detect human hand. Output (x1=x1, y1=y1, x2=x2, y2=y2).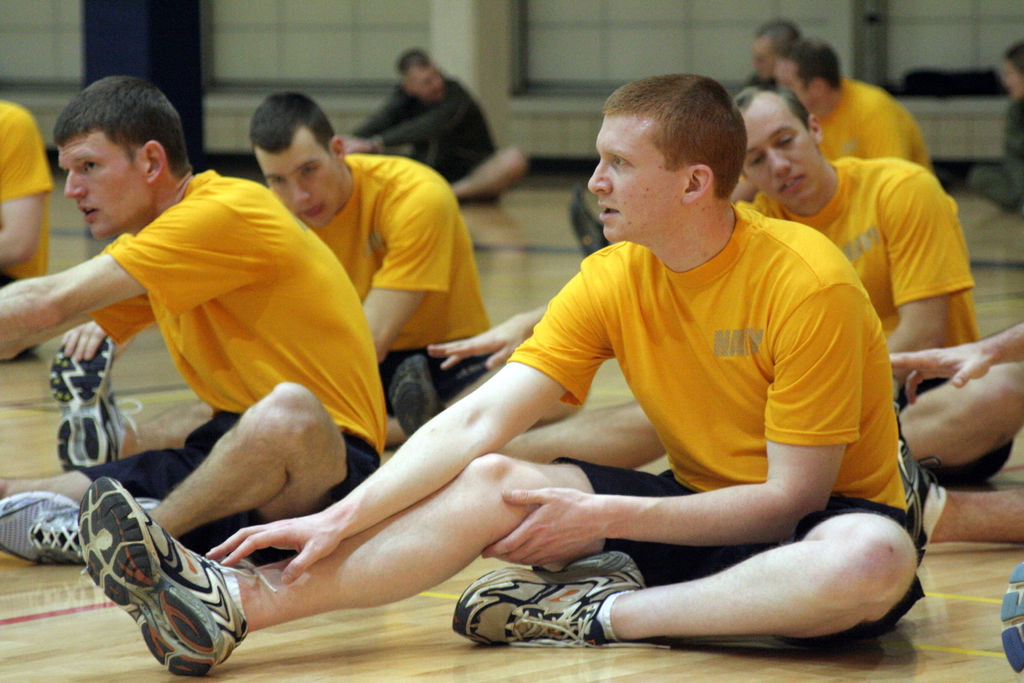
(x1=888, y1=344, x2=995, y2=407).
